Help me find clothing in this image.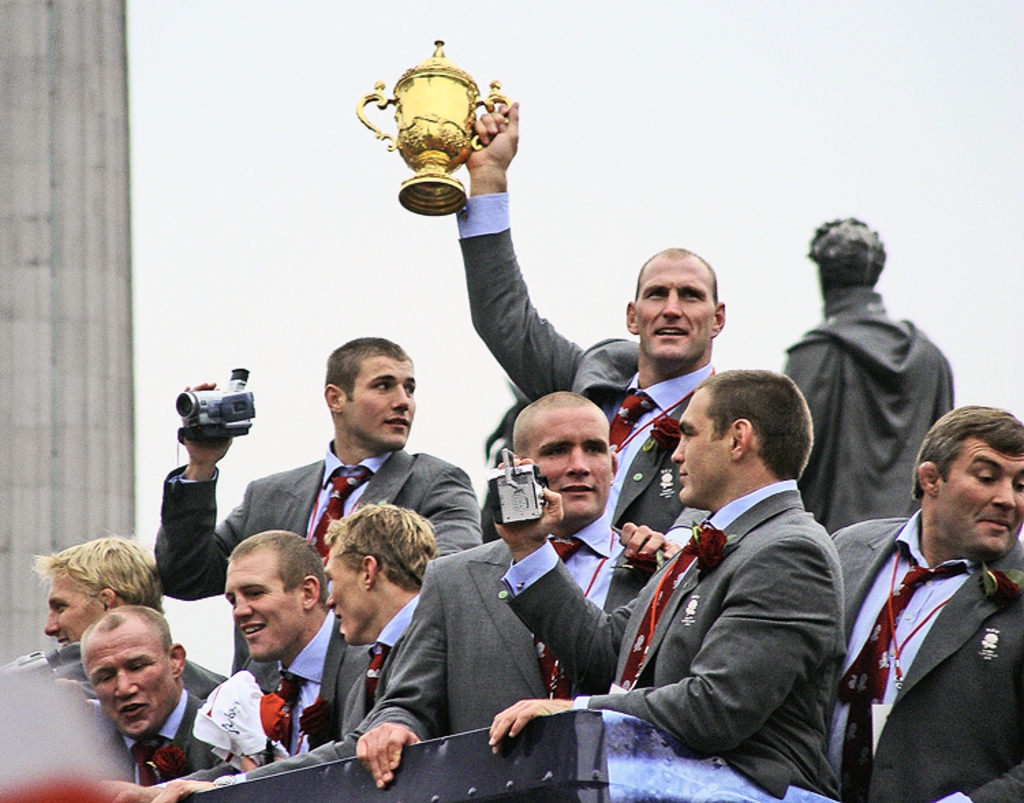
Found it: BBox(213, 616, 377, 789).
